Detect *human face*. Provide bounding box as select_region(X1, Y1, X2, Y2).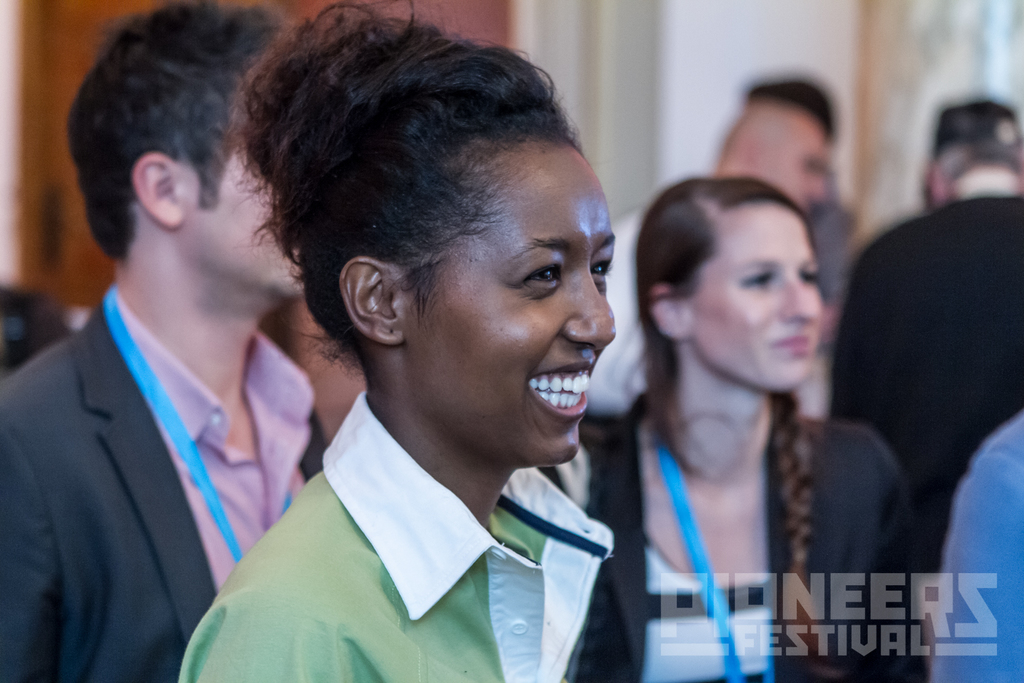
select_region(690, 208, 821, 390).
